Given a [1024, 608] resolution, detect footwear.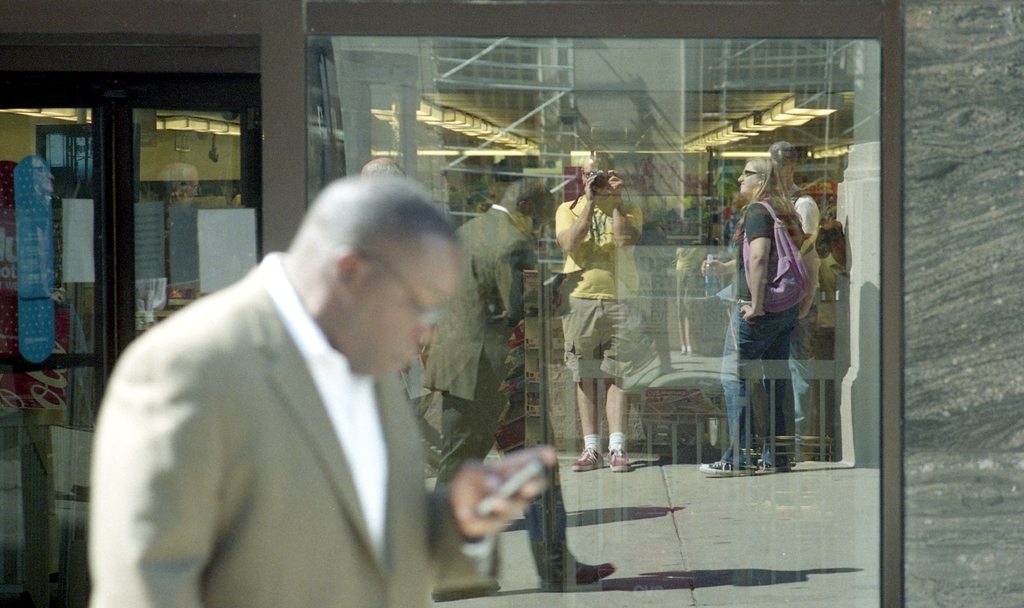
x1=576 y1=448 x2=601 y2=470.
